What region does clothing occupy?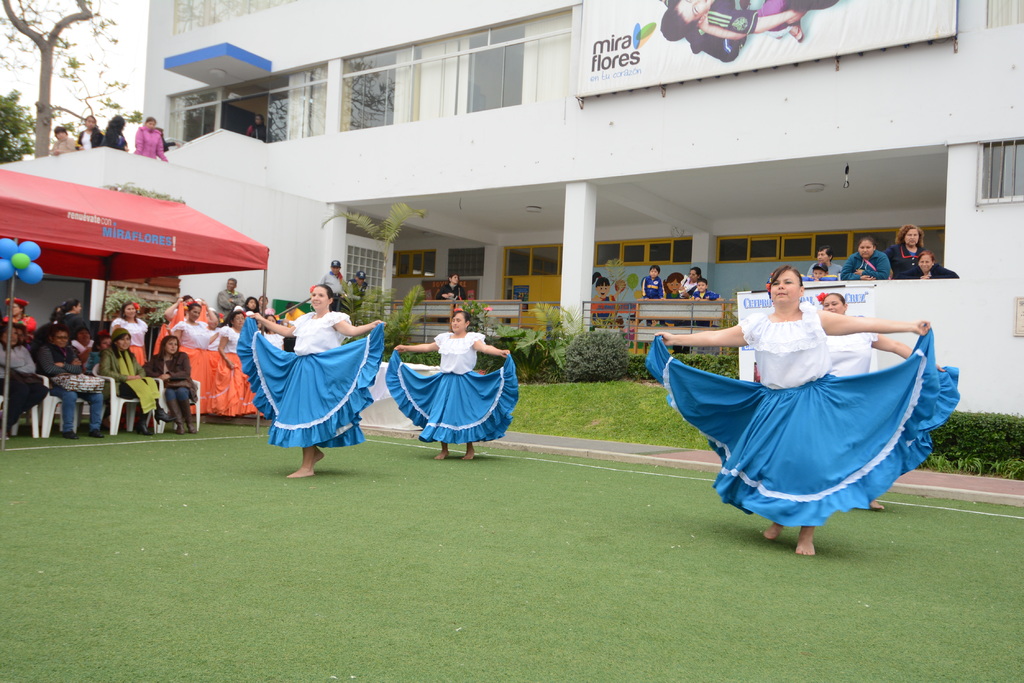
(left=696, top=290, right=719, bottom=295).
